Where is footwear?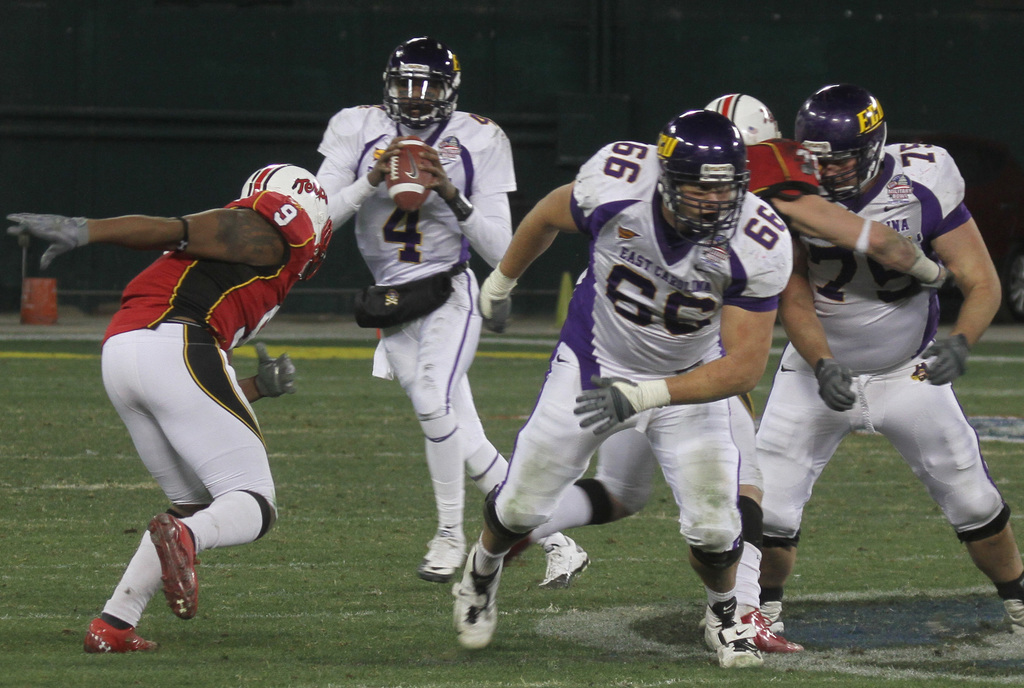
703/597/803/653.
